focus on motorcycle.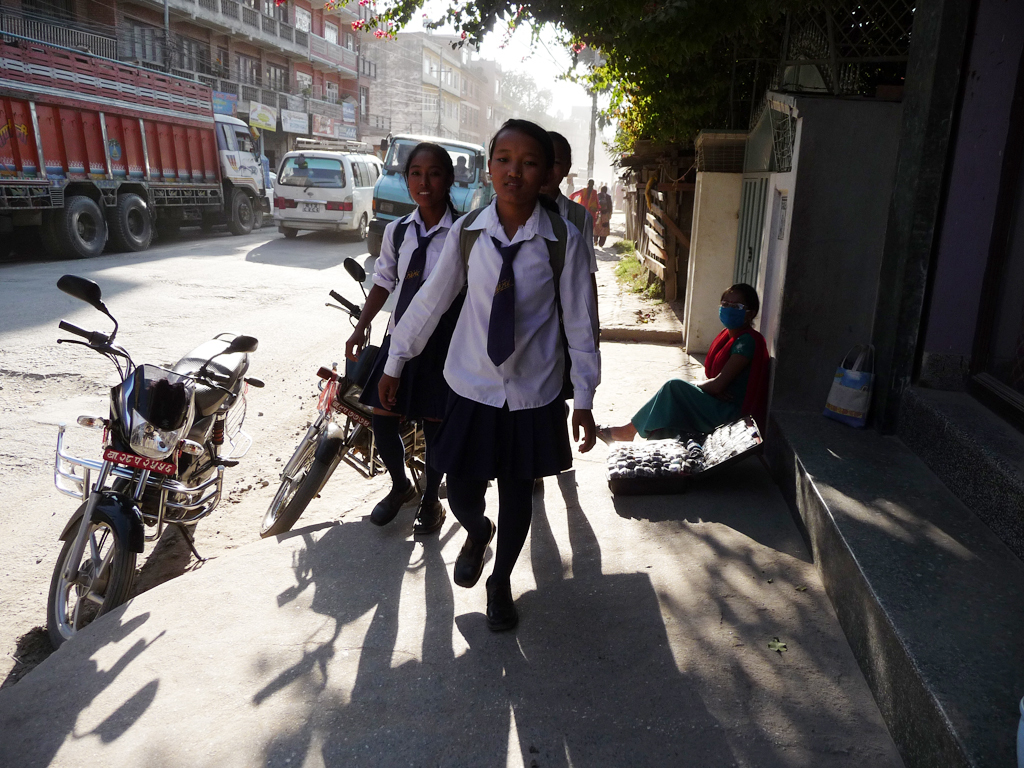
Focused at {"x1": 48, "y1": 271, "x2": 268, "y2": 646}.
